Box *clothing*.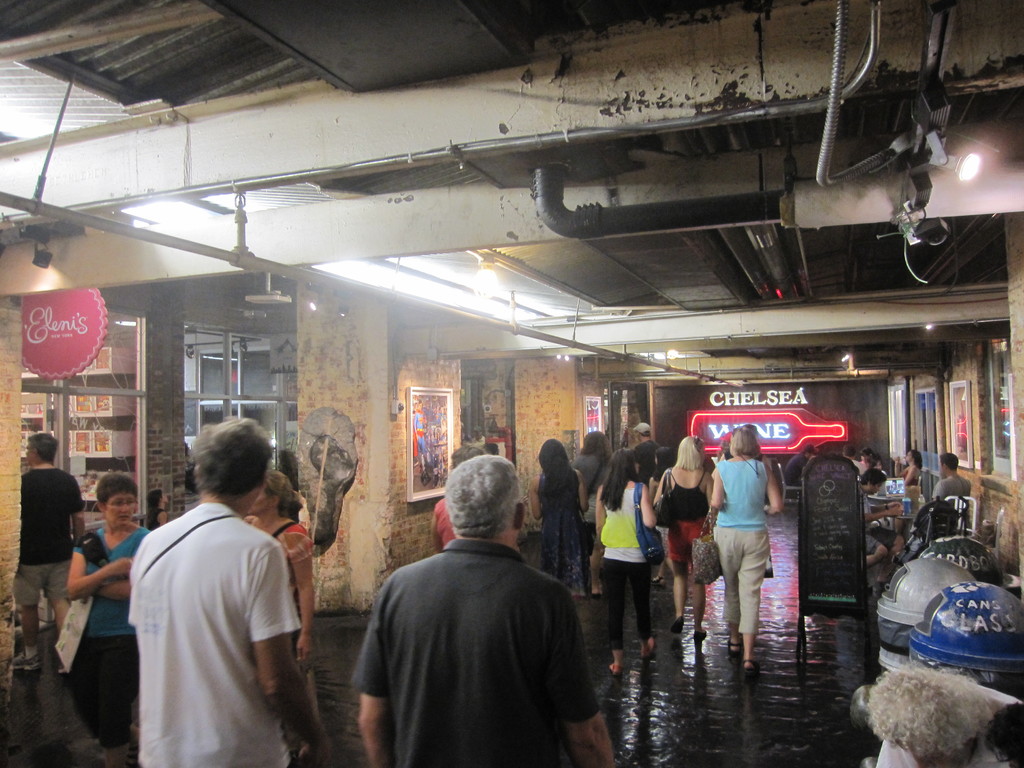
669, 520, 704, 568.
